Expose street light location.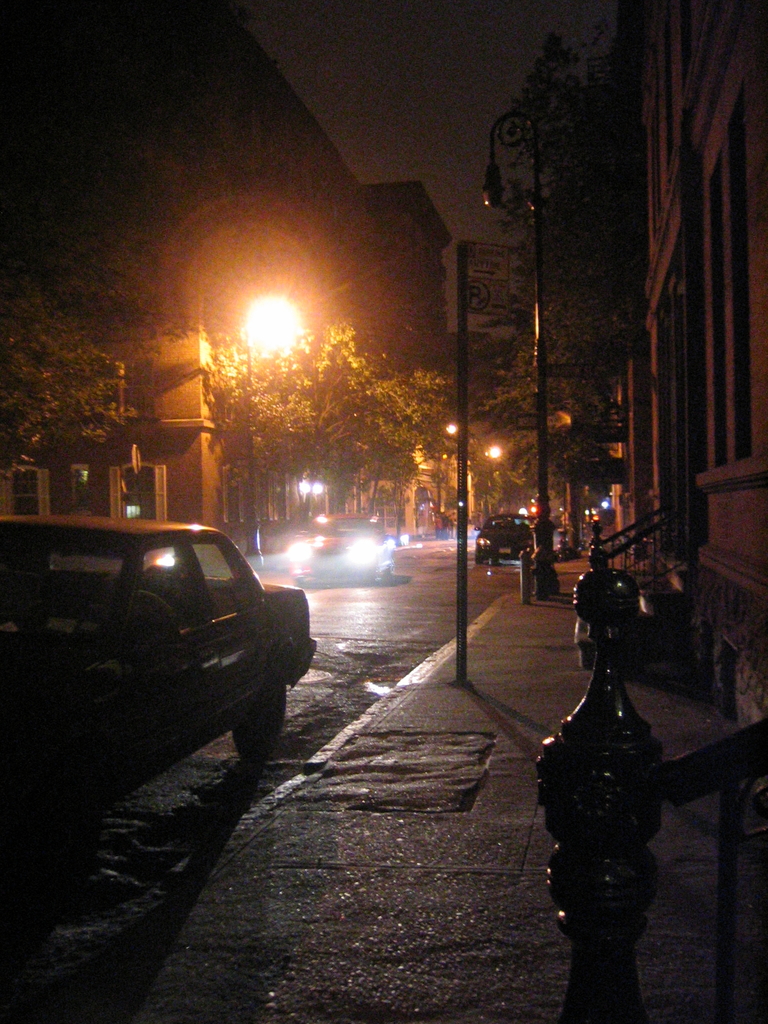
Exposed at locate(196, 254, 344, 435).
